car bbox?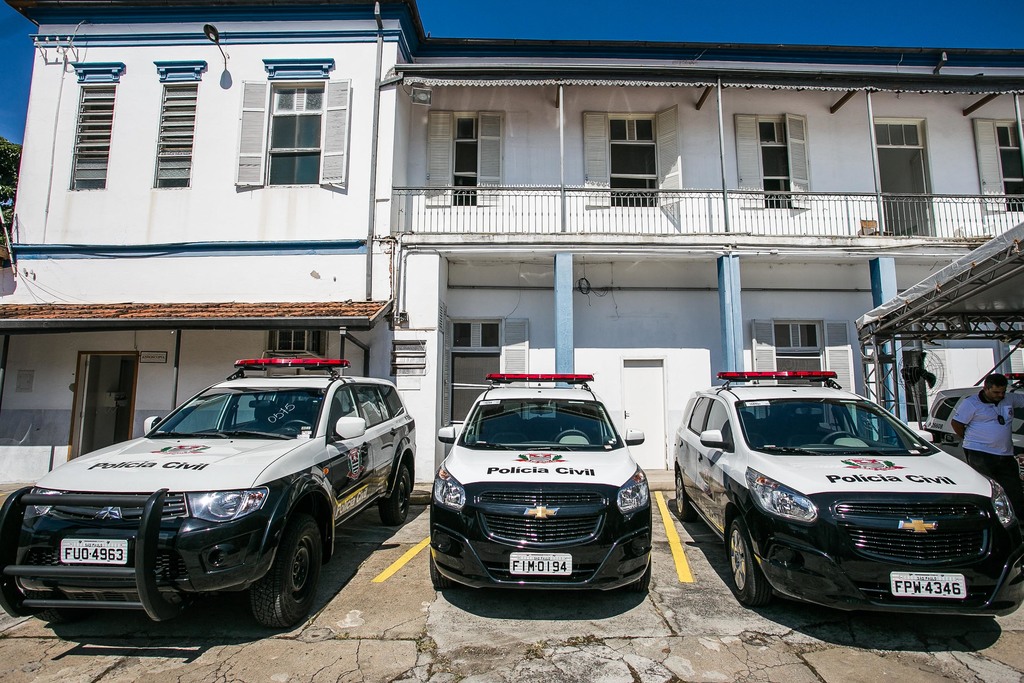
crop(677, 356, 1023, 629)
